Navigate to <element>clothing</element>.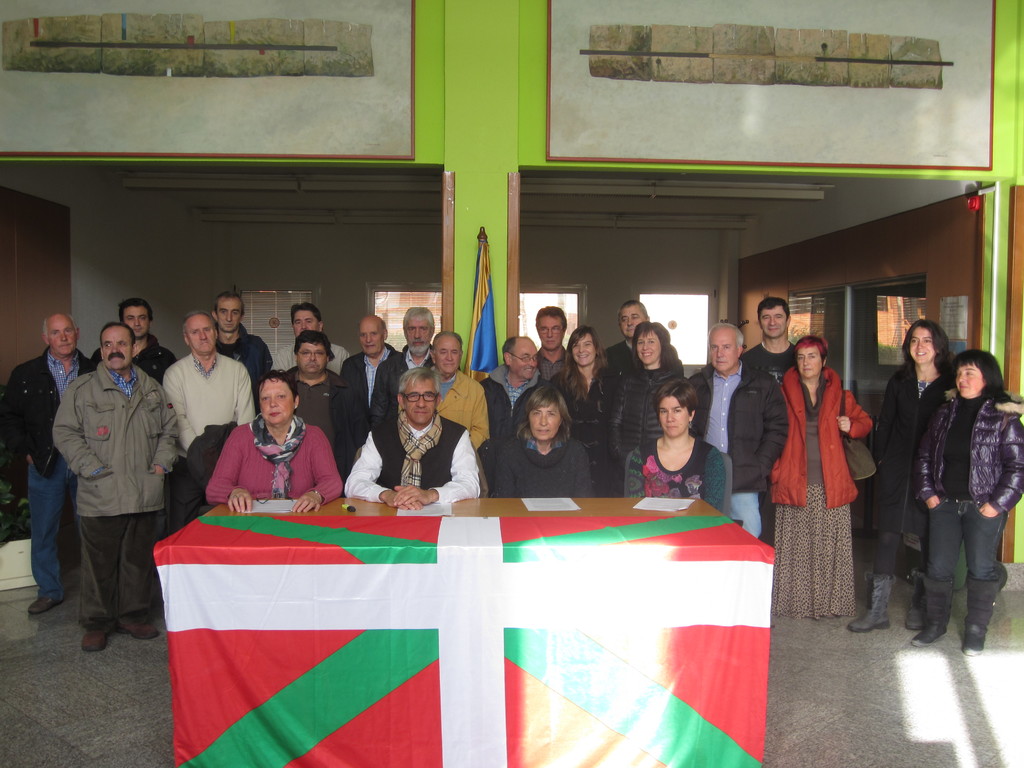
Navigation target: [434,373,486,441].
